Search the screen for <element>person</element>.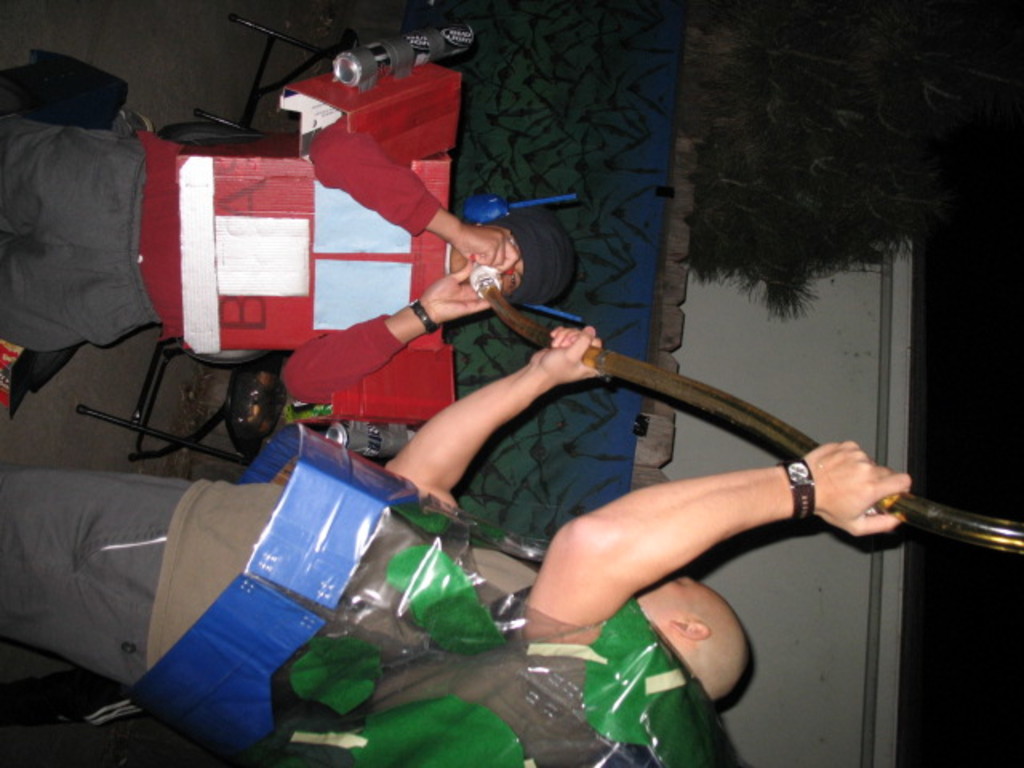
Found at bbox=[0, 320, 912, 766].
